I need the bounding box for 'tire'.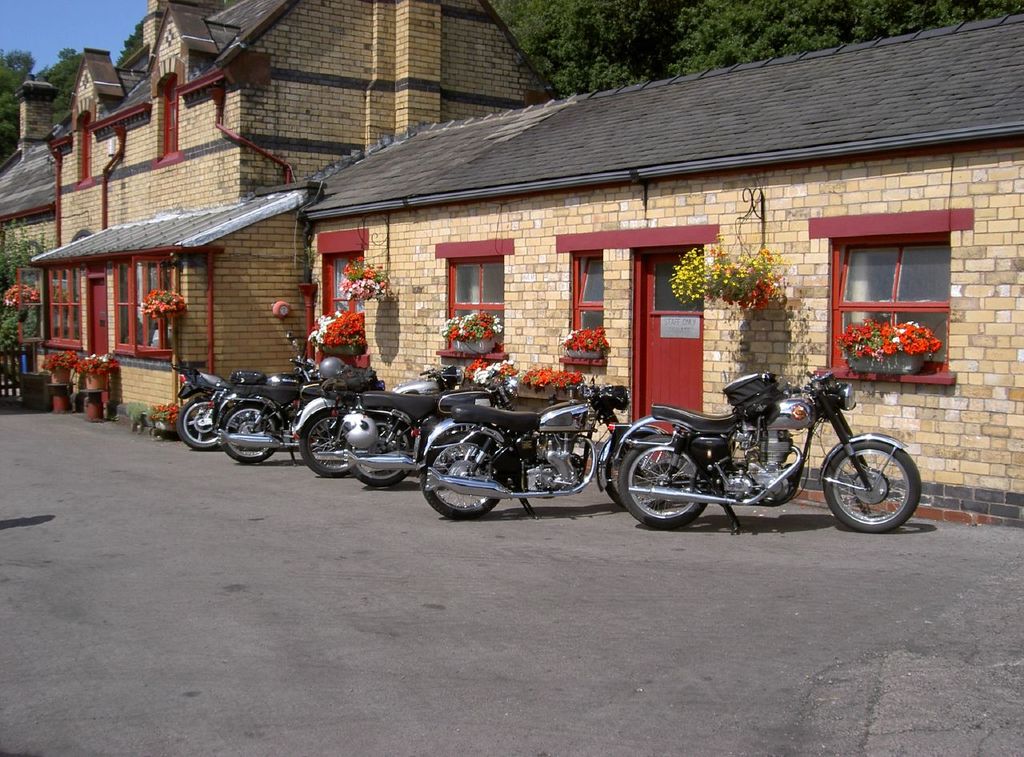
Here it is: {"x1": 617, "y1": 434, "x2": 708, "y2": 527}.
